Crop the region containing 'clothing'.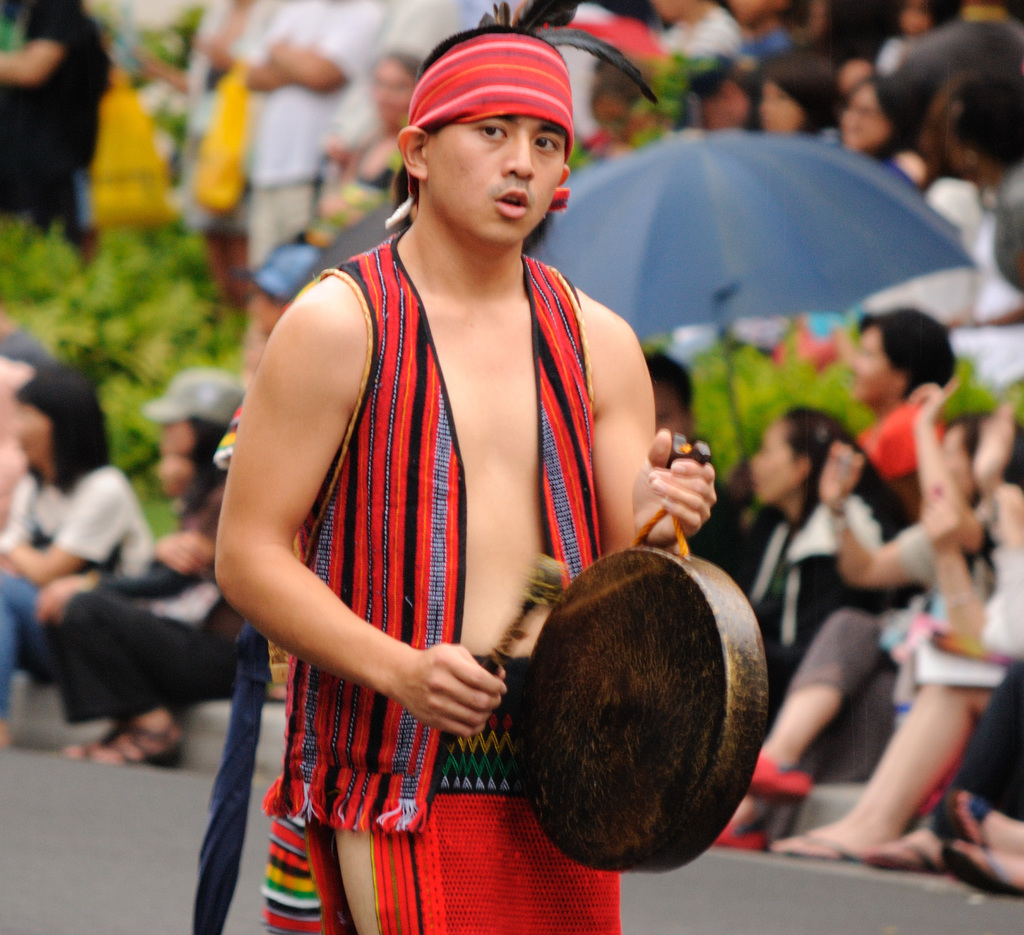
Crop region: <bbox>783, 509, 974, 762</bbox>.
